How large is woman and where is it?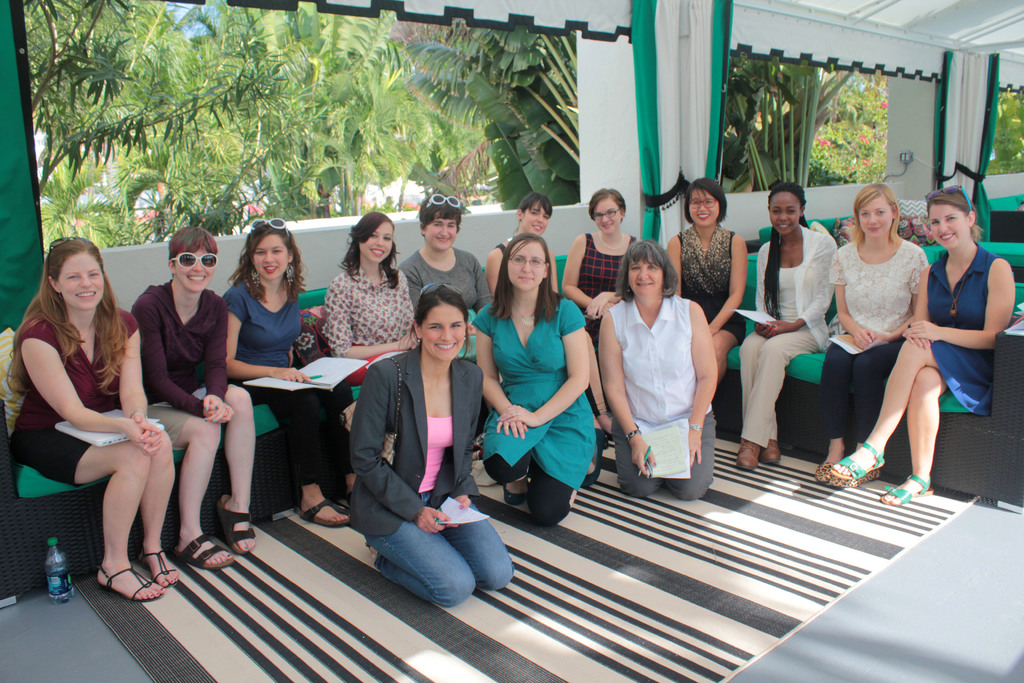
Bounding box: 355:282:514:614.
